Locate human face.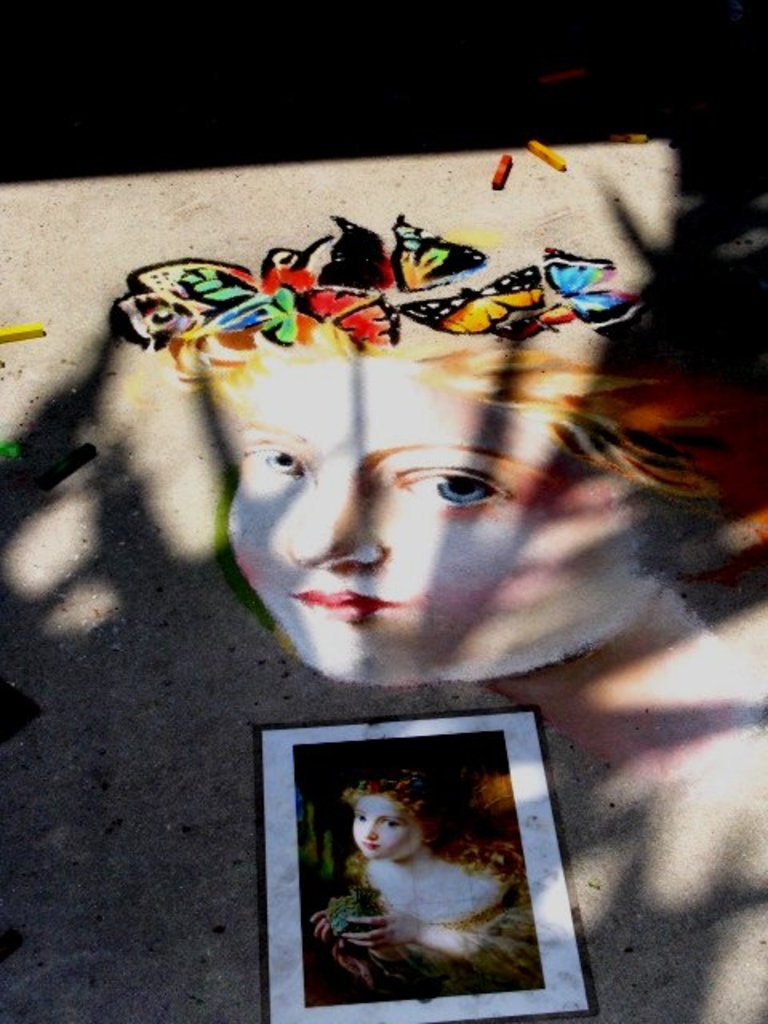
Bounding box: l=349, t=790, r=426, b=859.
